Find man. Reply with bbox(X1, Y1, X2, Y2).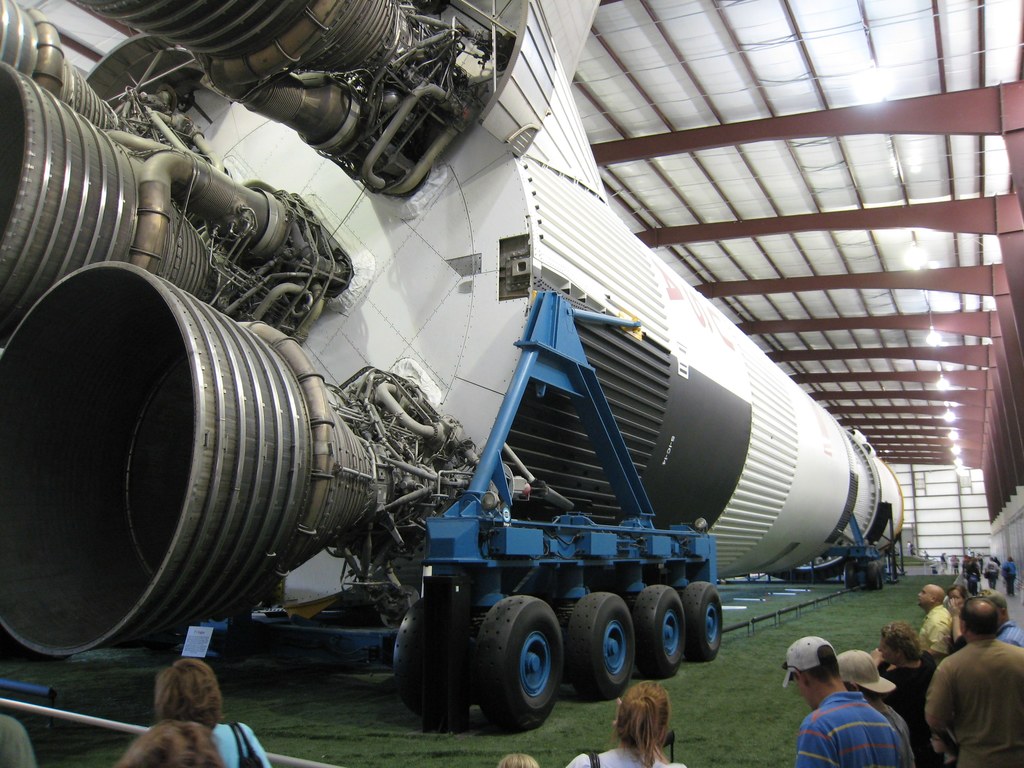
bbox(986, 553, 1004, 589).
